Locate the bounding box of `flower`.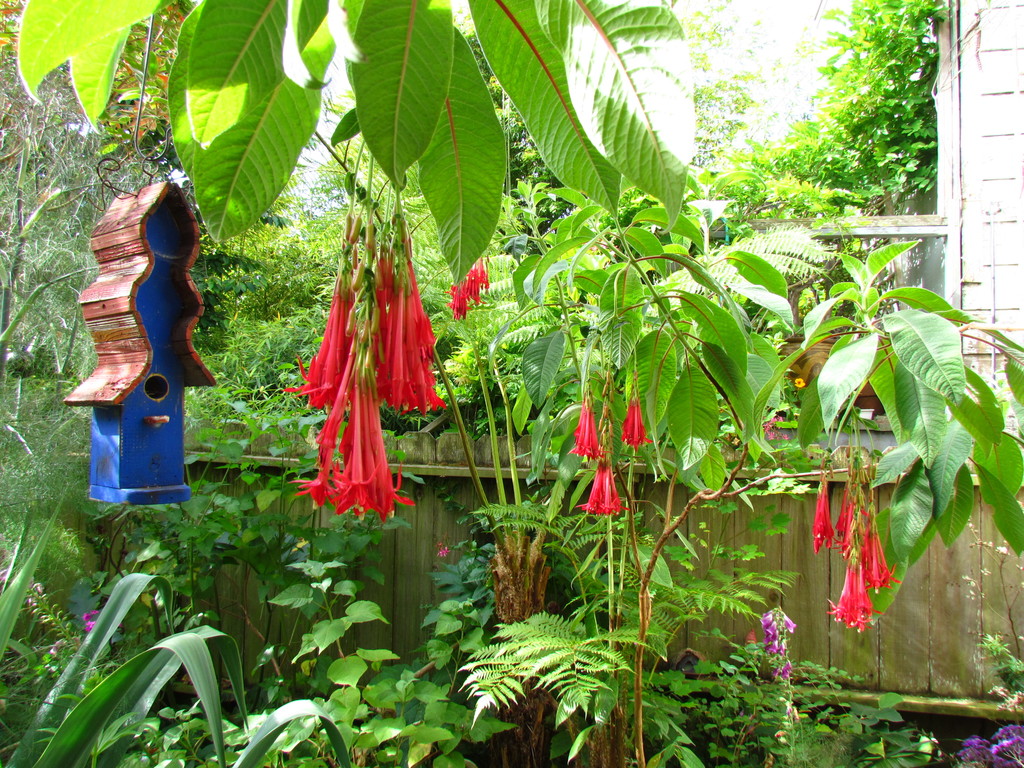
Bounding box: Rect(837, 483, 850, 542).
